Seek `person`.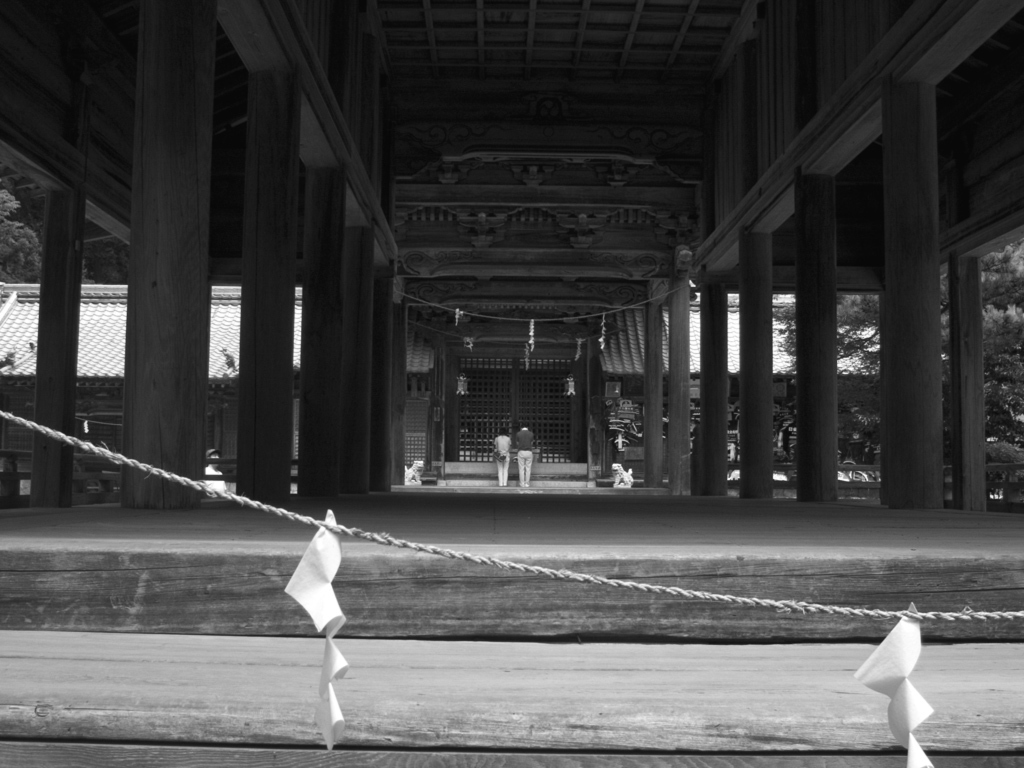
{"left": 488, "top": 424, "right": 512, "bottom": 482}.
